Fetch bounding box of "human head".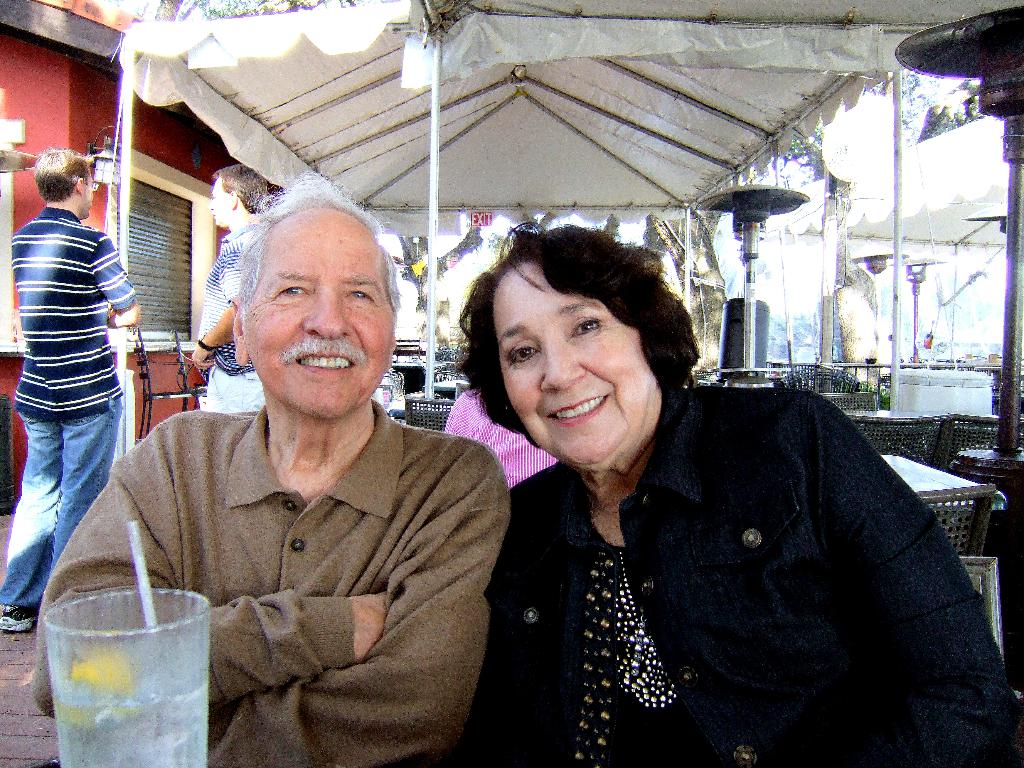
Bbox: 31 147 95 216.
